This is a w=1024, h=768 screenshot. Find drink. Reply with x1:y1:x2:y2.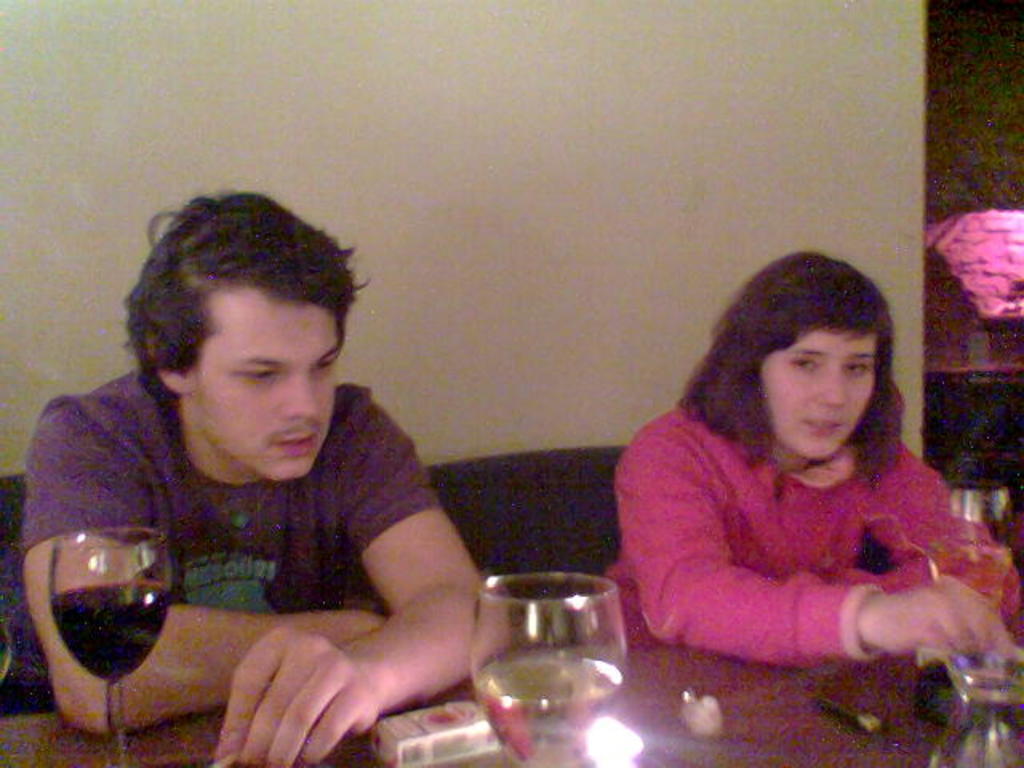
459:570:640:746.
